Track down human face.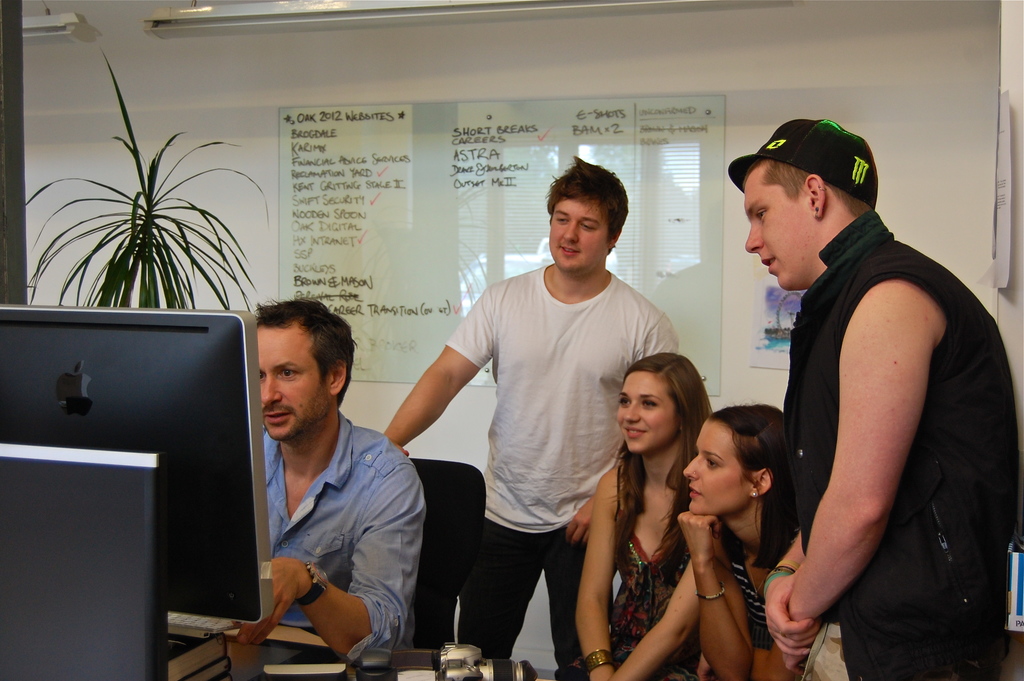
Tracked to (550,199,607,267).
